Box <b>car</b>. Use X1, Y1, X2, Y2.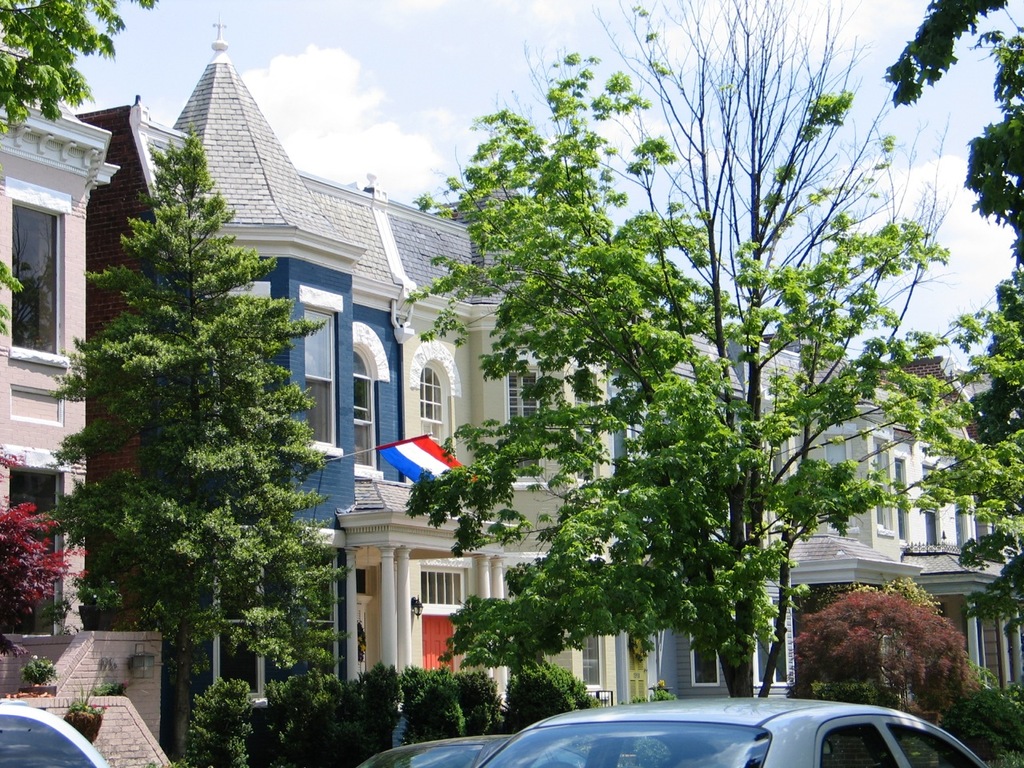
359, 736, 587, 767.
